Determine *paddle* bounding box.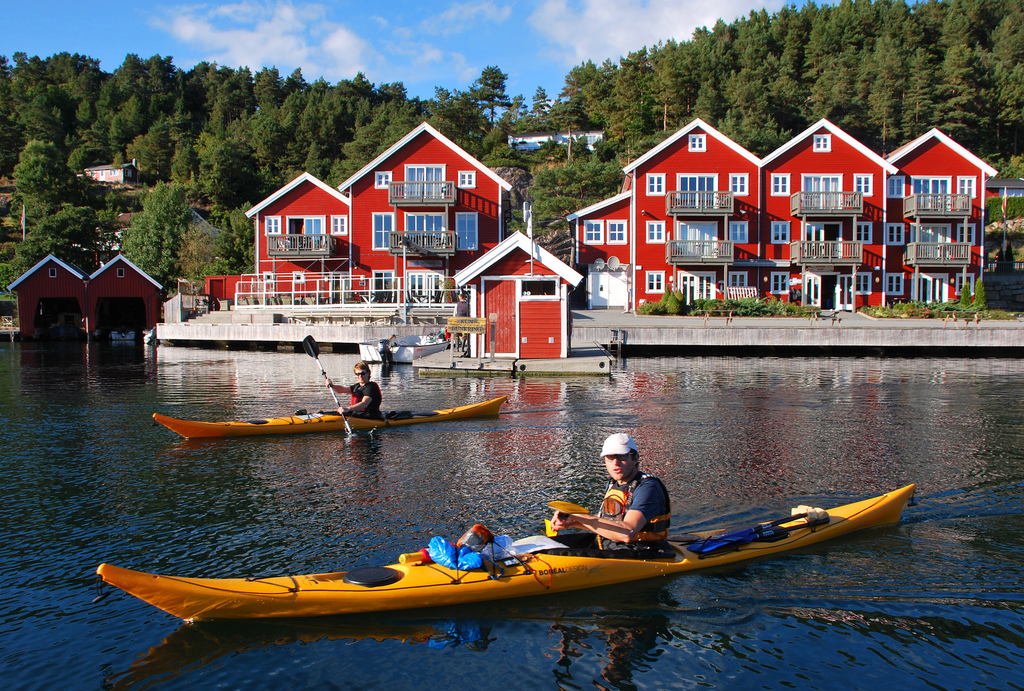
Determined: [left=700, top=519, right=832, bottom=559].
